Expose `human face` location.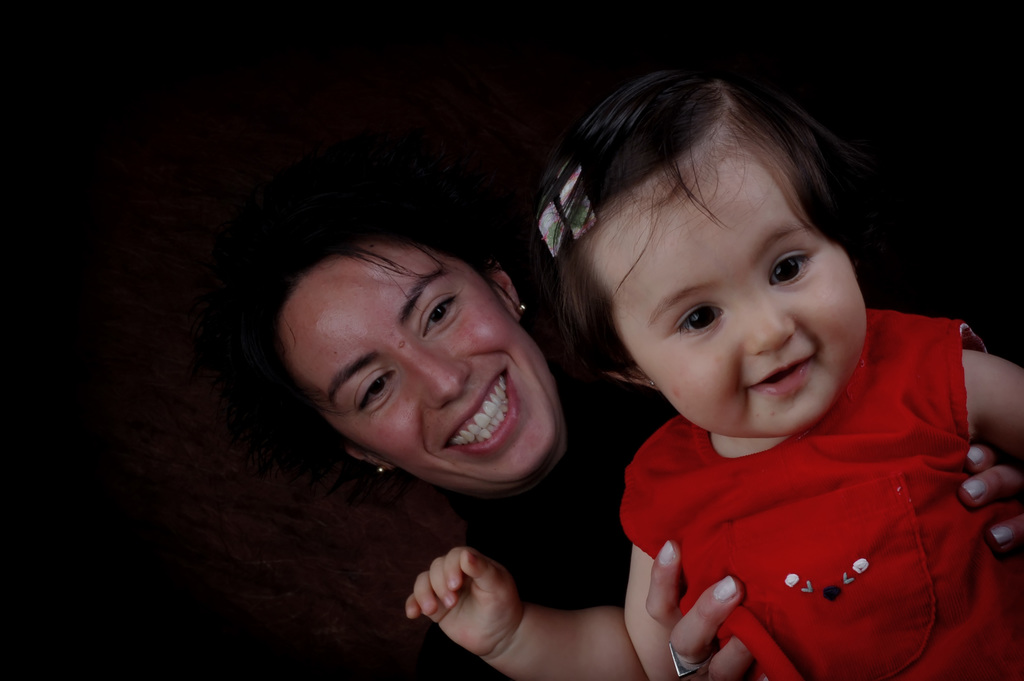
Exposed at left=280, top=241, right=563, bottom=493.
